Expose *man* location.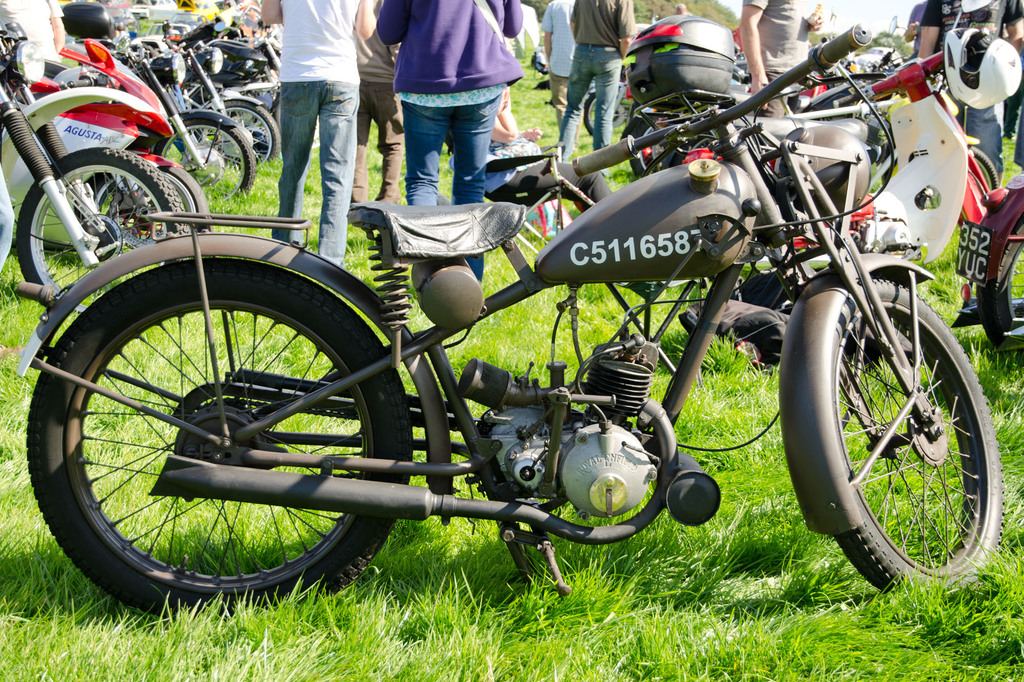
Exposed at [x1=260, y1=0, x2=380, y2=266].
